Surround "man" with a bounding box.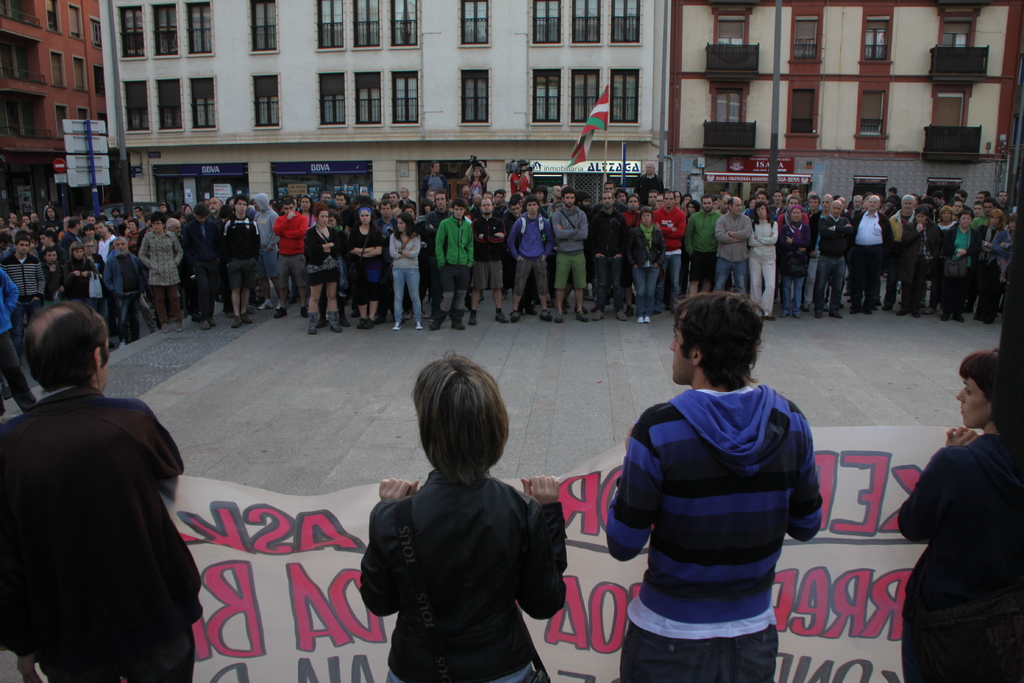
x1=271 y1=197 x2=309 y2=320.
